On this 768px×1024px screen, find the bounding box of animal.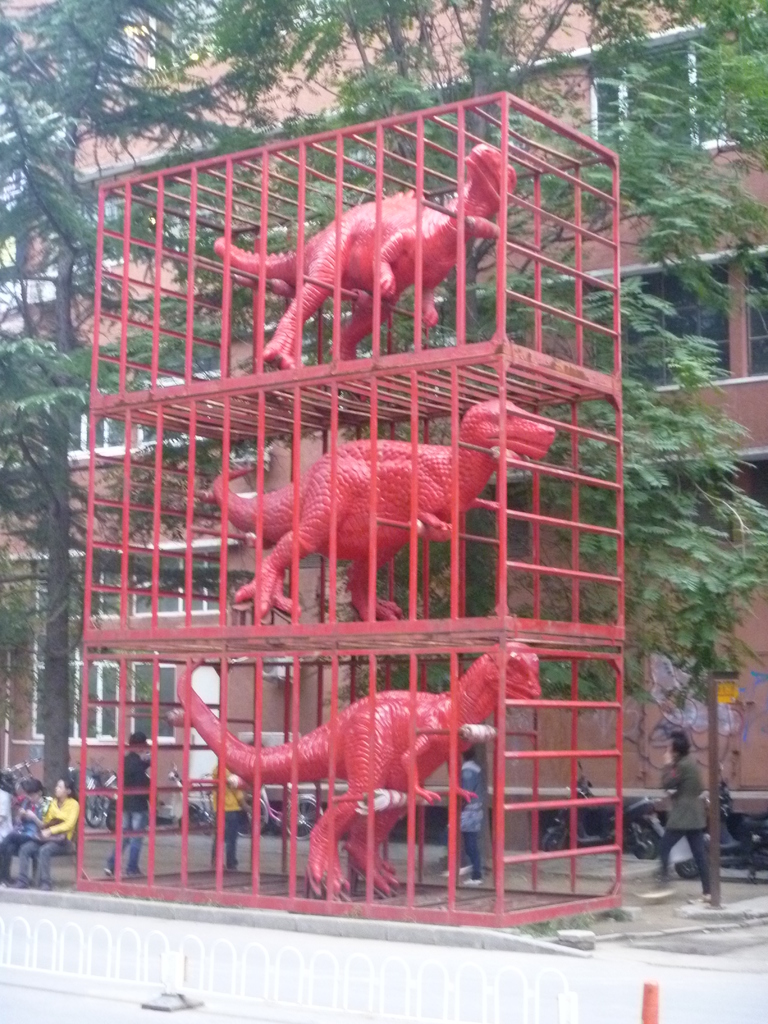
Bounding box: [207,140,518,376].
